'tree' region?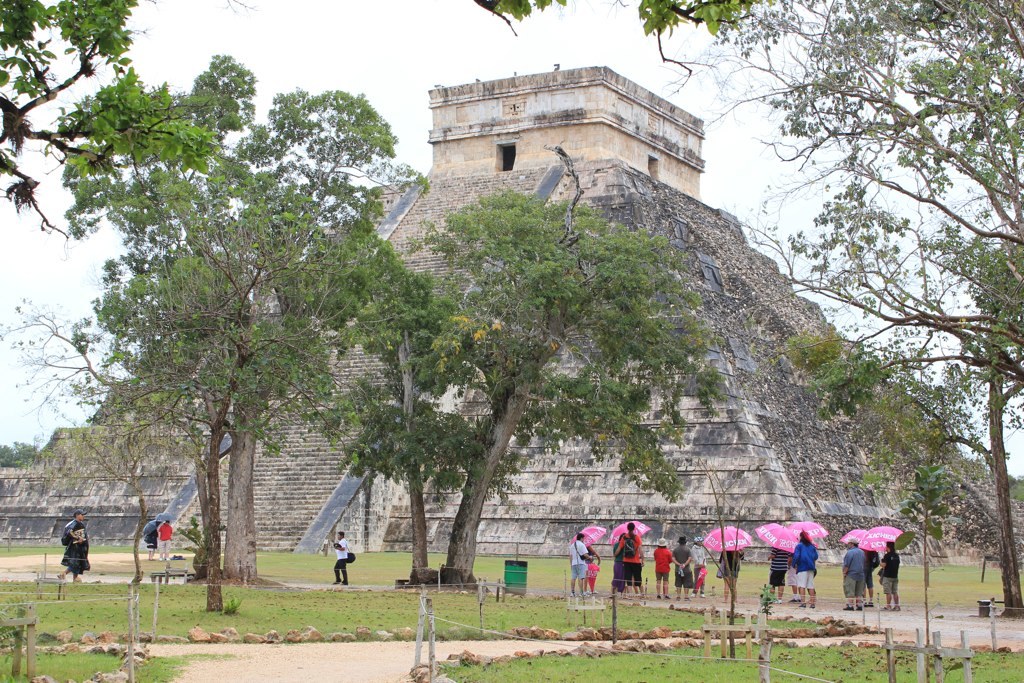
(left=320, top=161, right=739, bottom=598)
